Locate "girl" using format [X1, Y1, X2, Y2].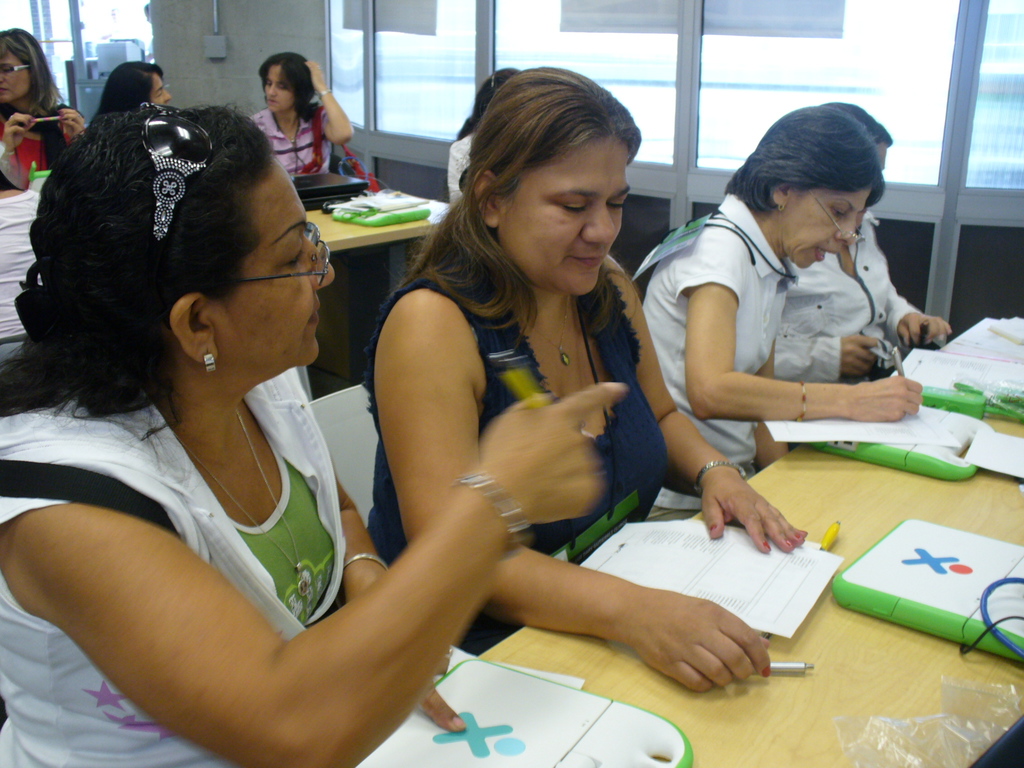
[362, 49, 810, 716].
